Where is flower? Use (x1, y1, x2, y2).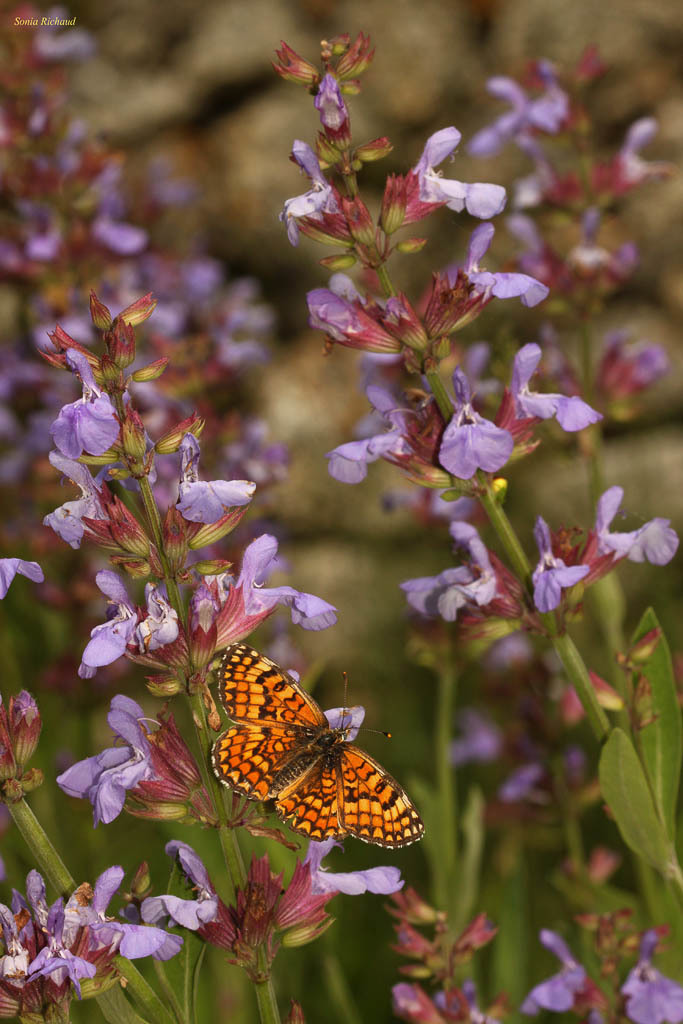
(502, 220, 568, 305).
